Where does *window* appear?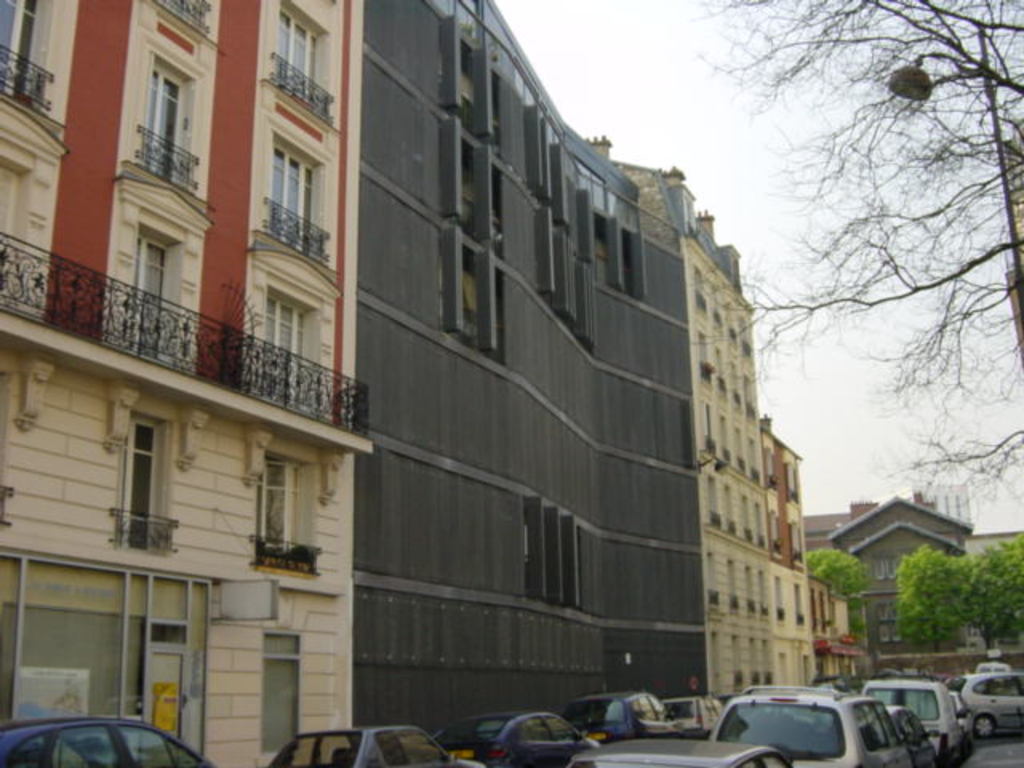
Appears at [left=45, top=722, right=115, bottom=766].
